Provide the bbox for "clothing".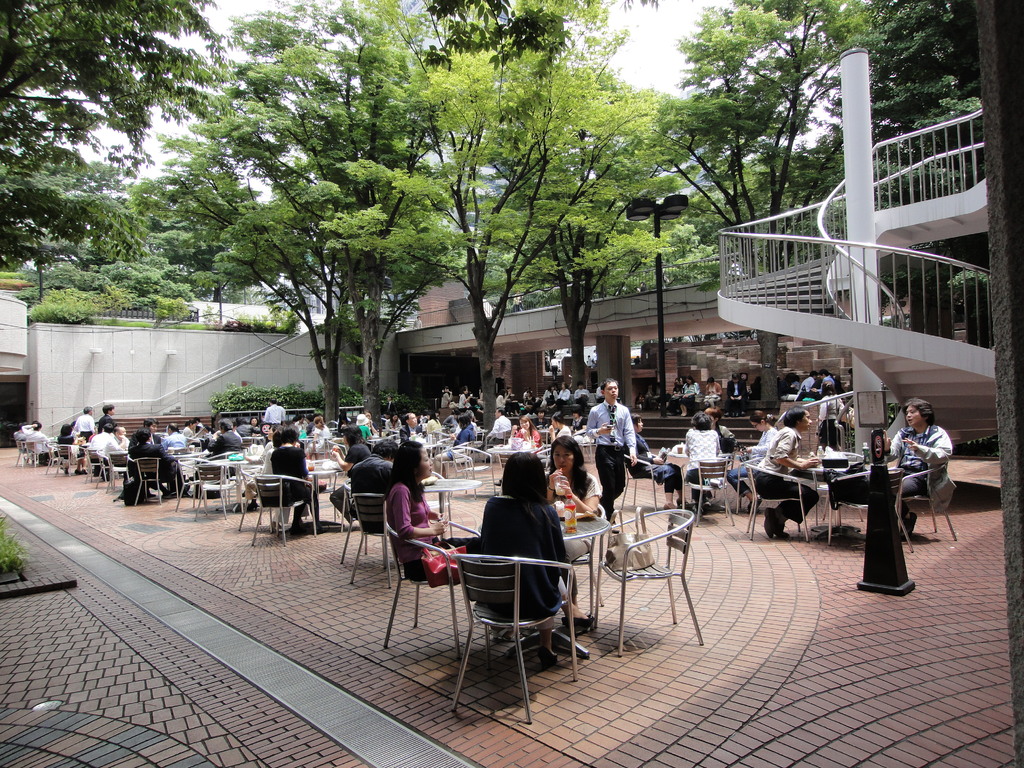
(671, 383, 685, 408).
